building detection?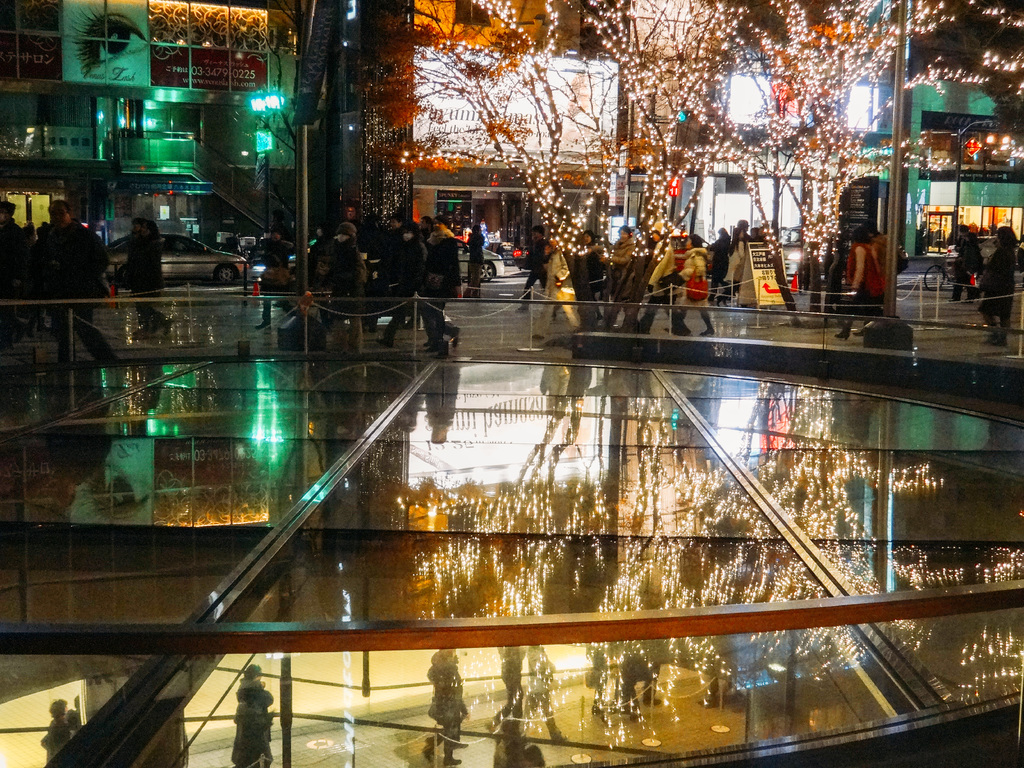
[0, 0, 1023, 274]
